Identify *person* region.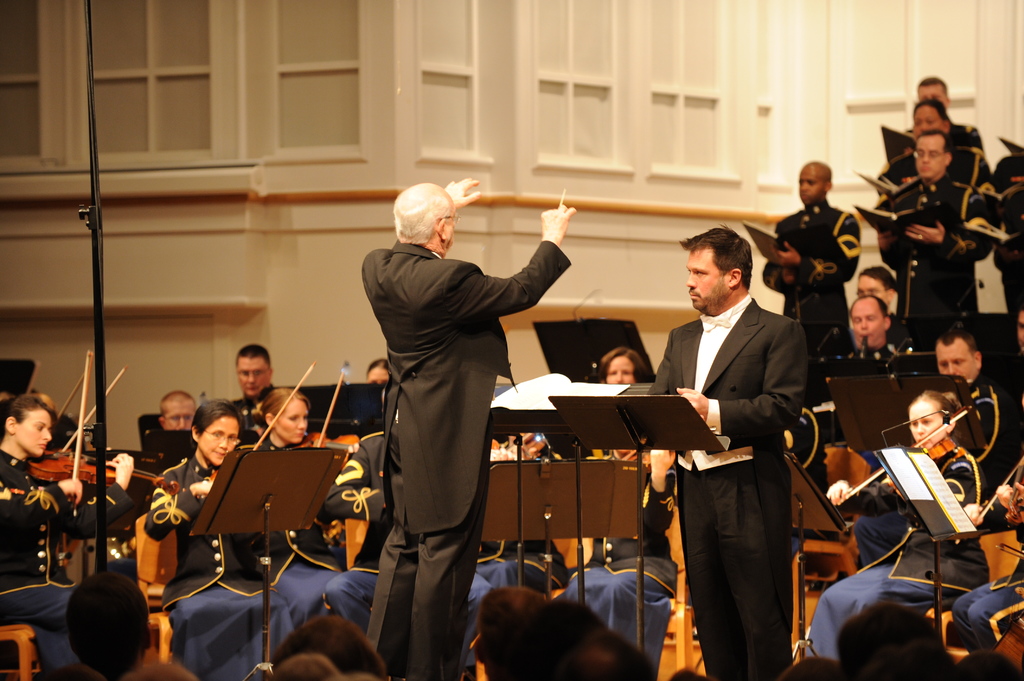
Region: {"x1": 646, "y1": 221, "x2": 807, "y2": 680}.
